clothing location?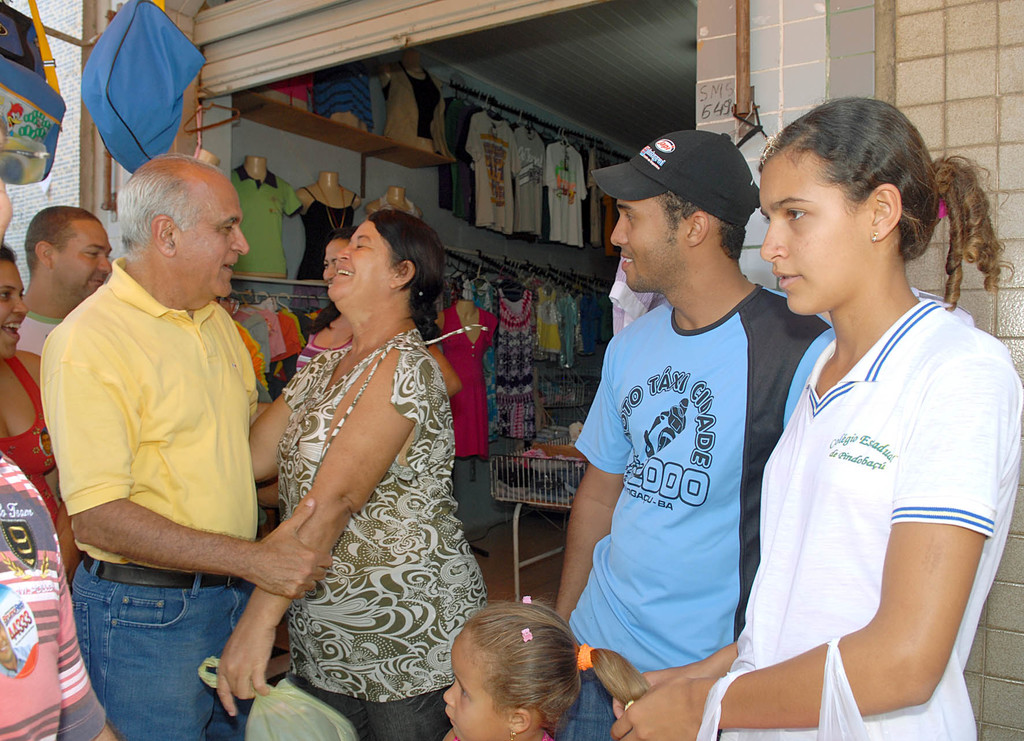
<bbox>230, 168, 291, 279</bbox>
